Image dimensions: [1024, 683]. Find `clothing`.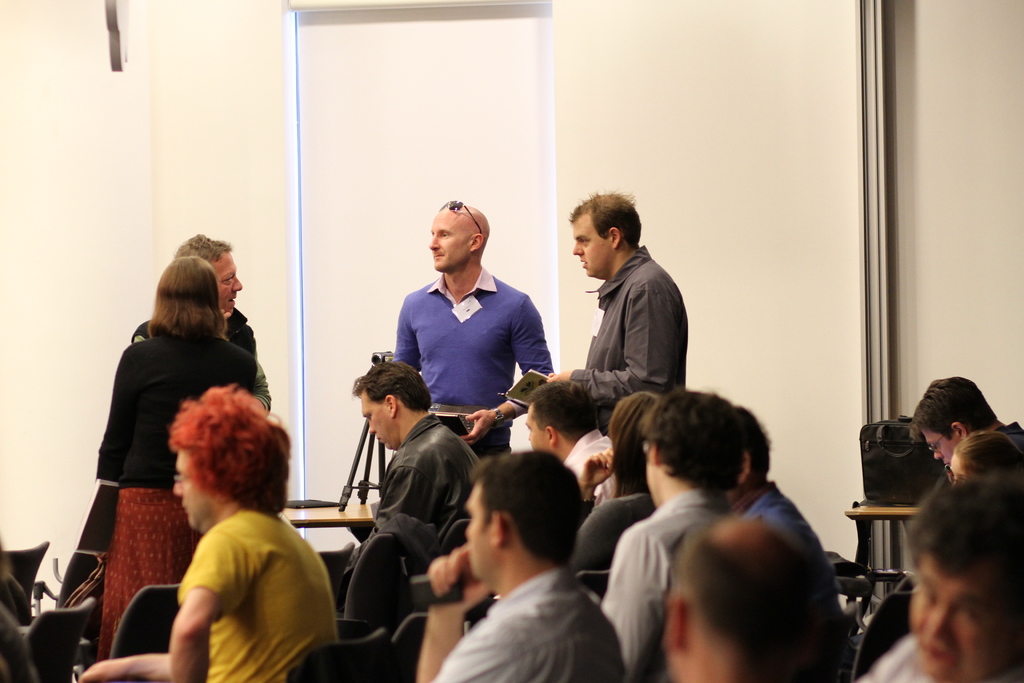
[178,511,335,682].
